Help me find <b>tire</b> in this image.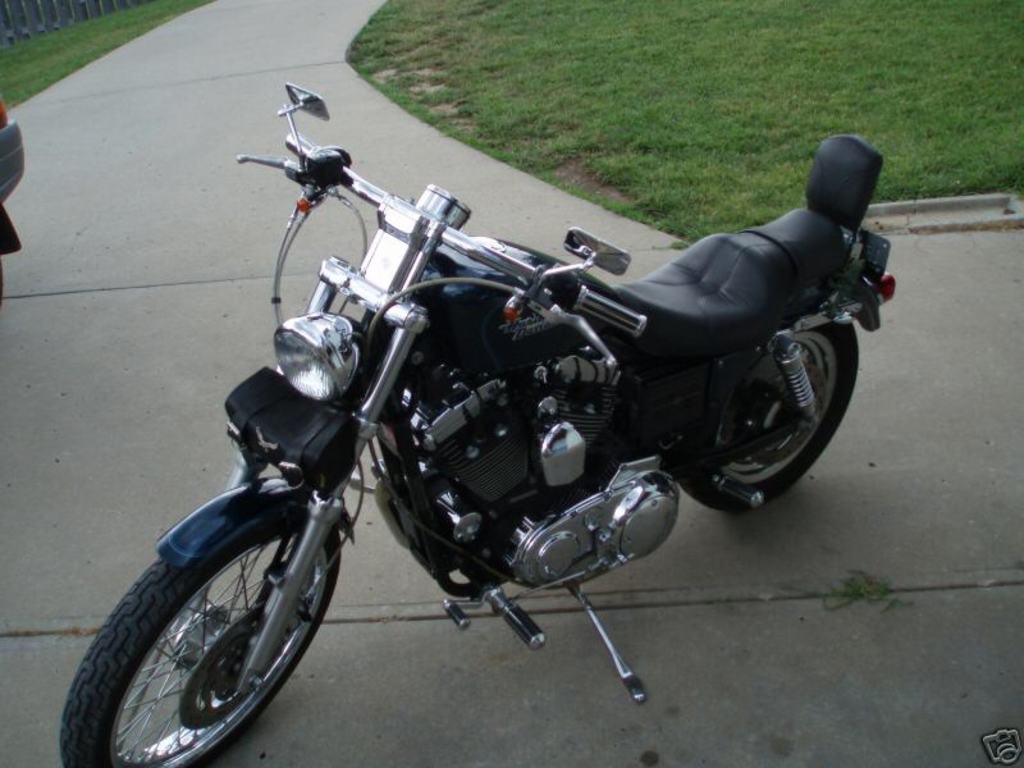
Found it: bbox=(59, 515, 346, 767).
